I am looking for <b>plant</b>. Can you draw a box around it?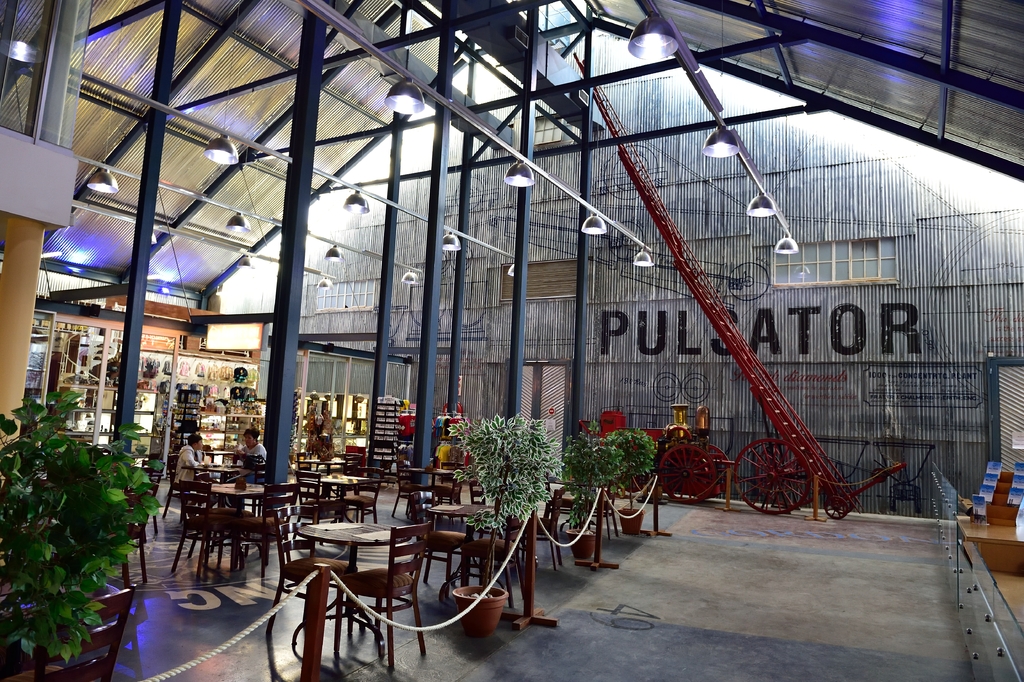
Sure, the bounding box is crop(605, 427, 660, 494).
